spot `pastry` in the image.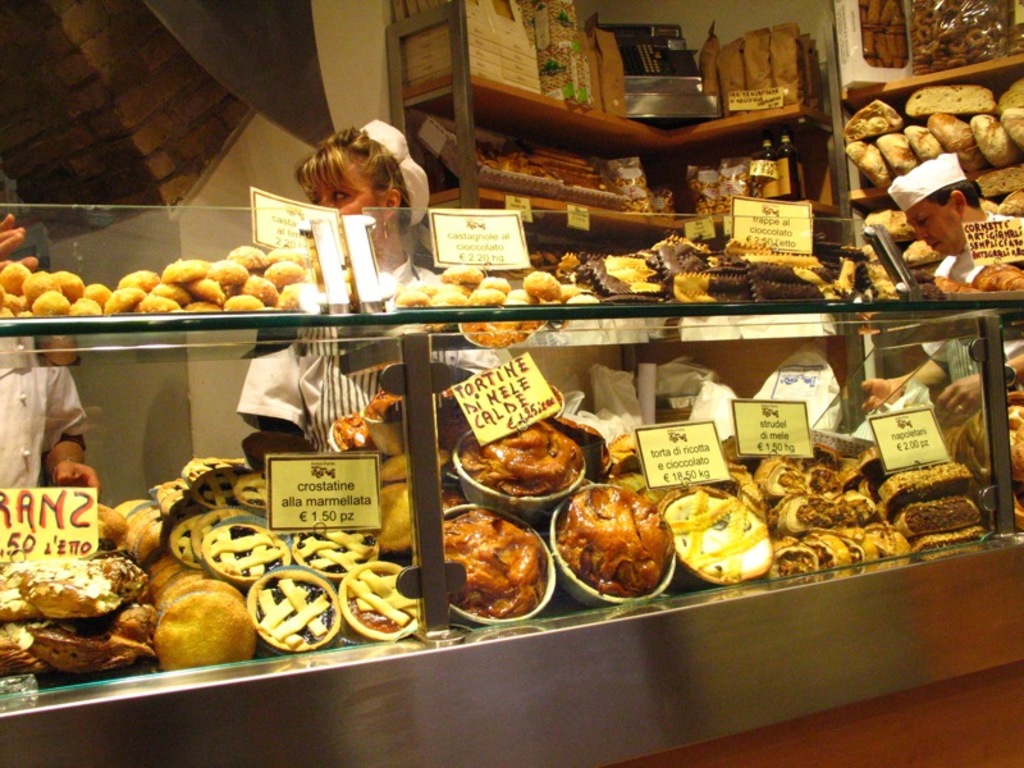
`pastry` found at (left=477, top=421, right=599, bottom=507).
